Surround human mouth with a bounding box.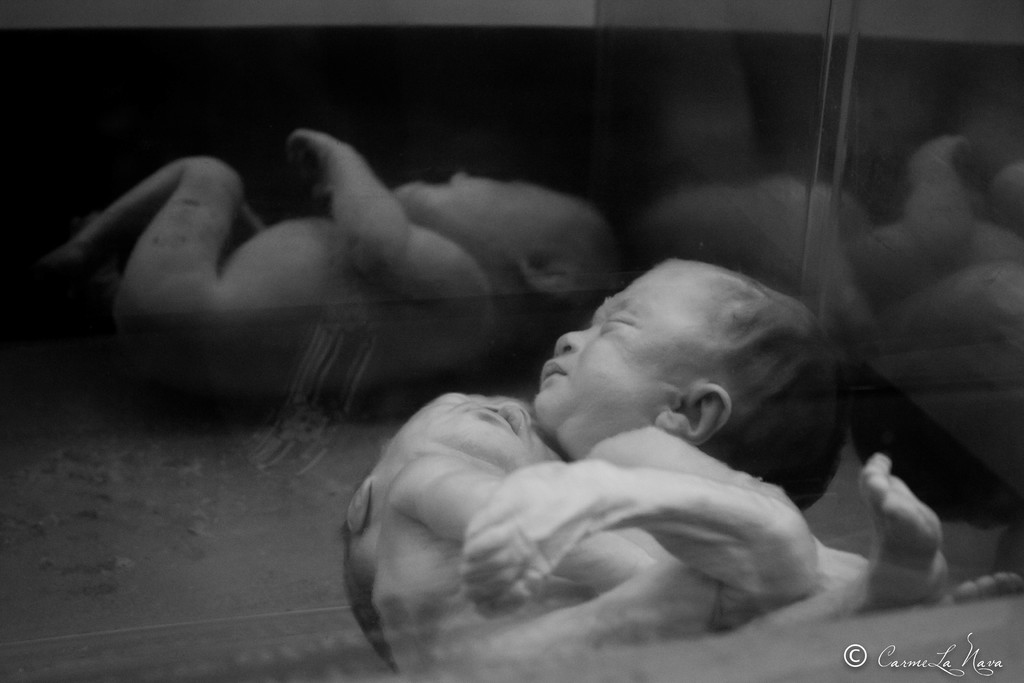
x1=538, y1=358, x2=570, y2=388.
